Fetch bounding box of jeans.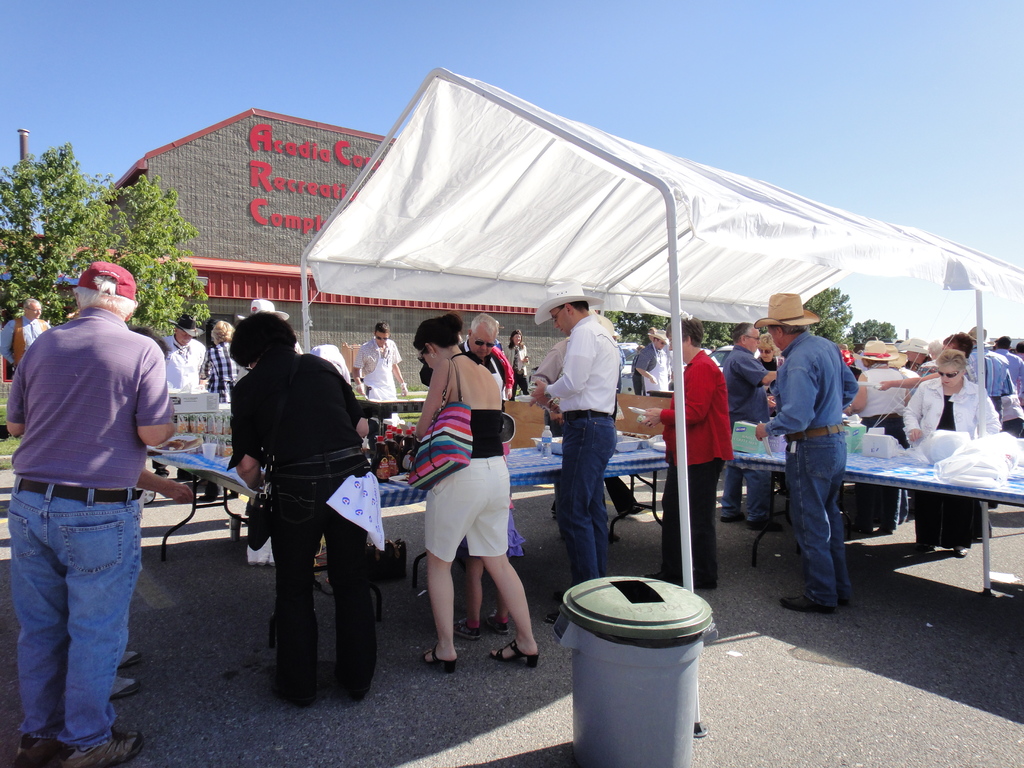
Bbox: [x1=10, y1=491, x2=129, y2=762].
